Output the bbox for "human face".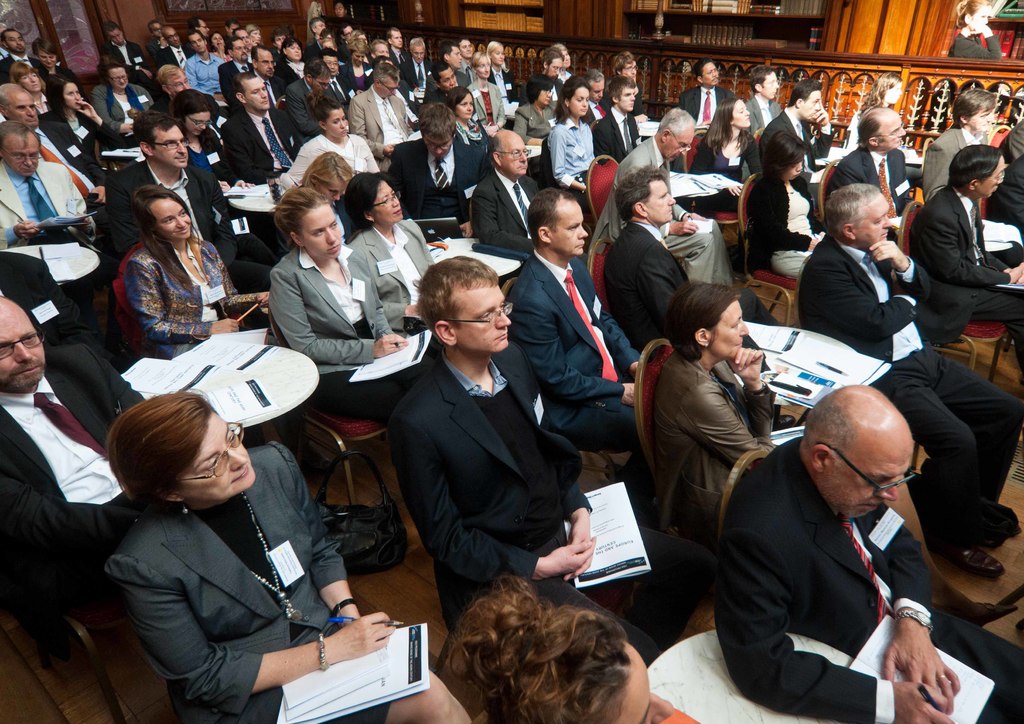
Rect(452, 93, 474, 118).
